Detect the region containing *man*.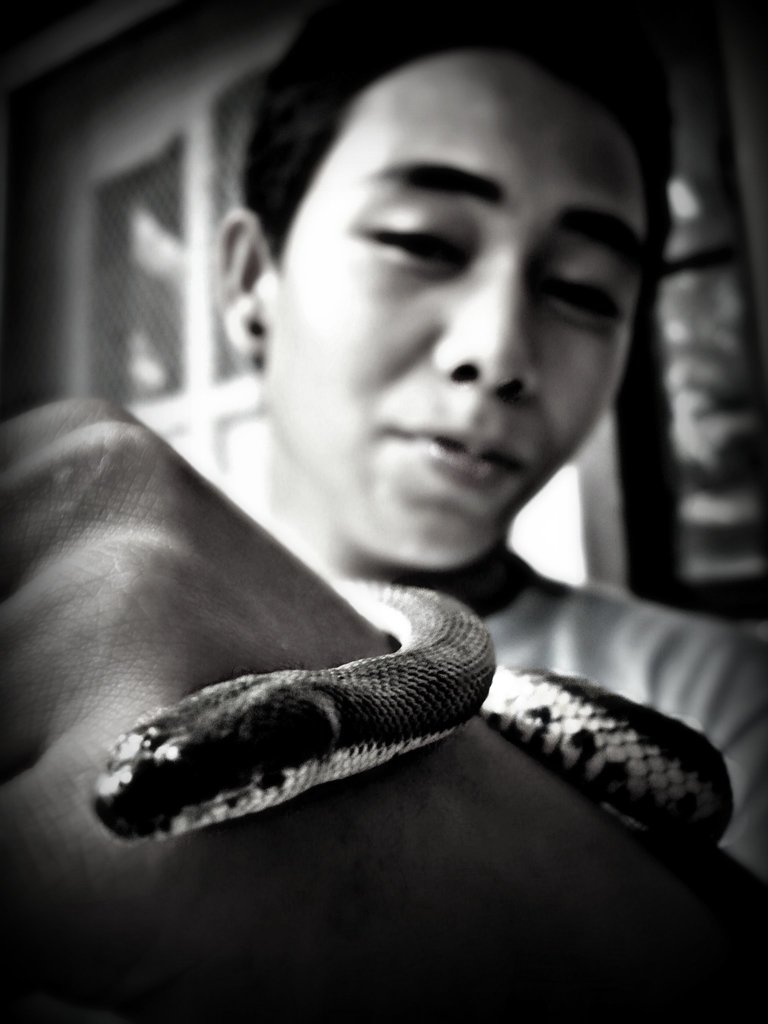
<box>0,0,767,1023</box>.
